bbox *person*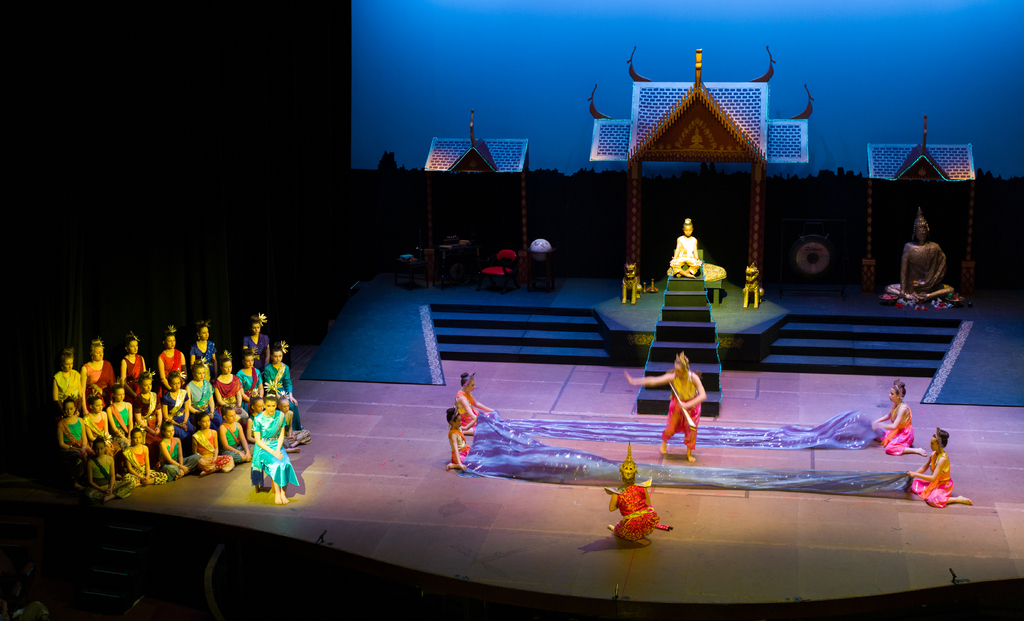
region(454, 369, 488, 434)
